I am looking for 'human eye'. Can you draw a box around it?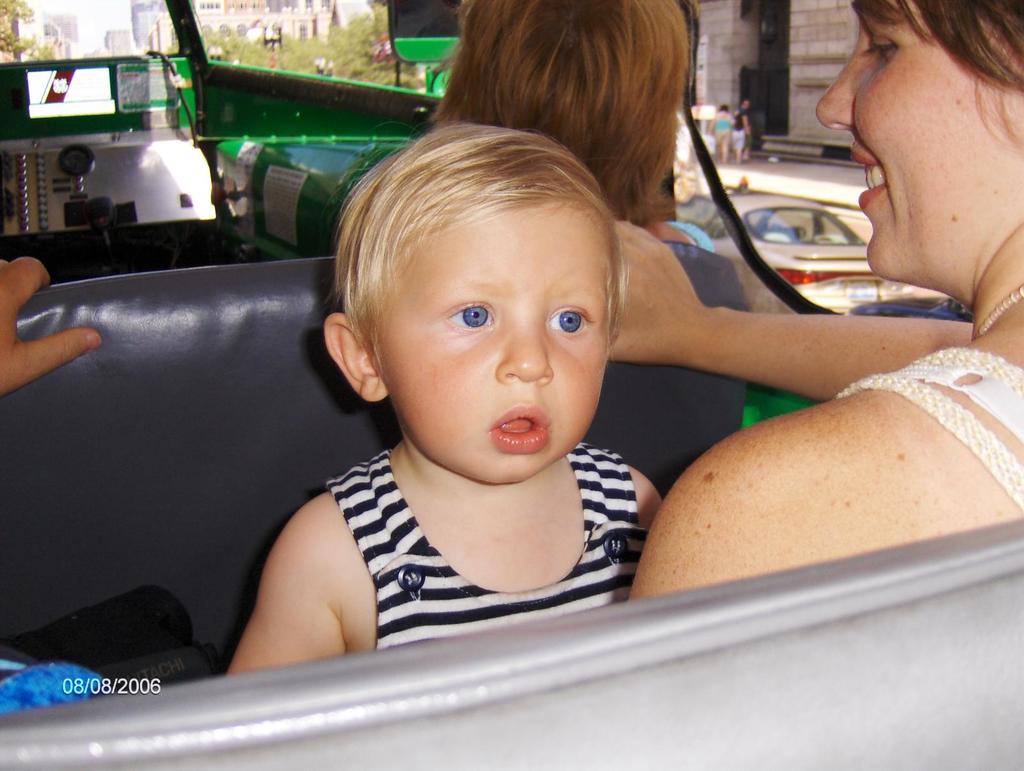
Sure, the bounding box is (862,34,895,63).
